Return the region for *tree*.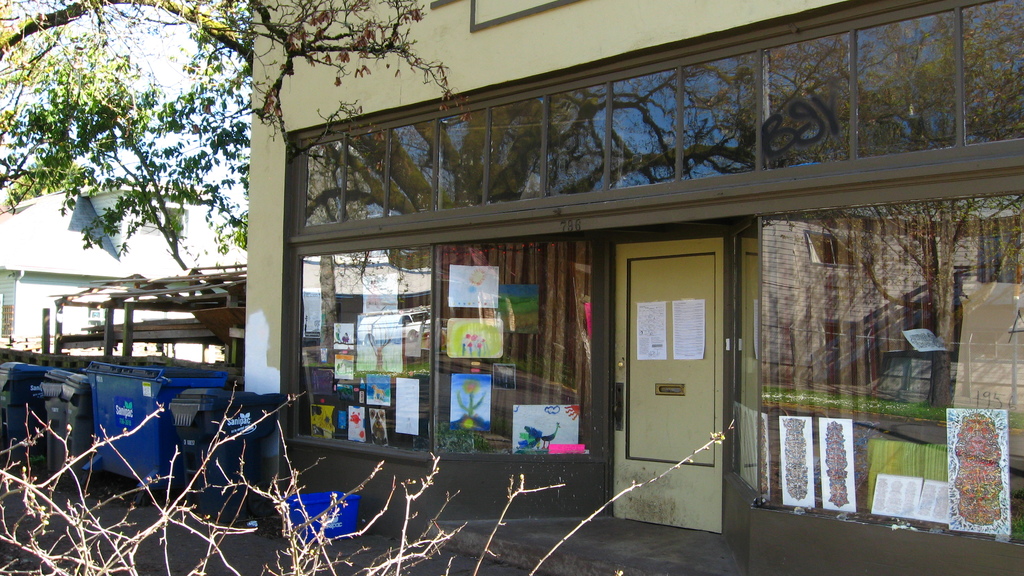
BBox(0, 0, 470, 266).
